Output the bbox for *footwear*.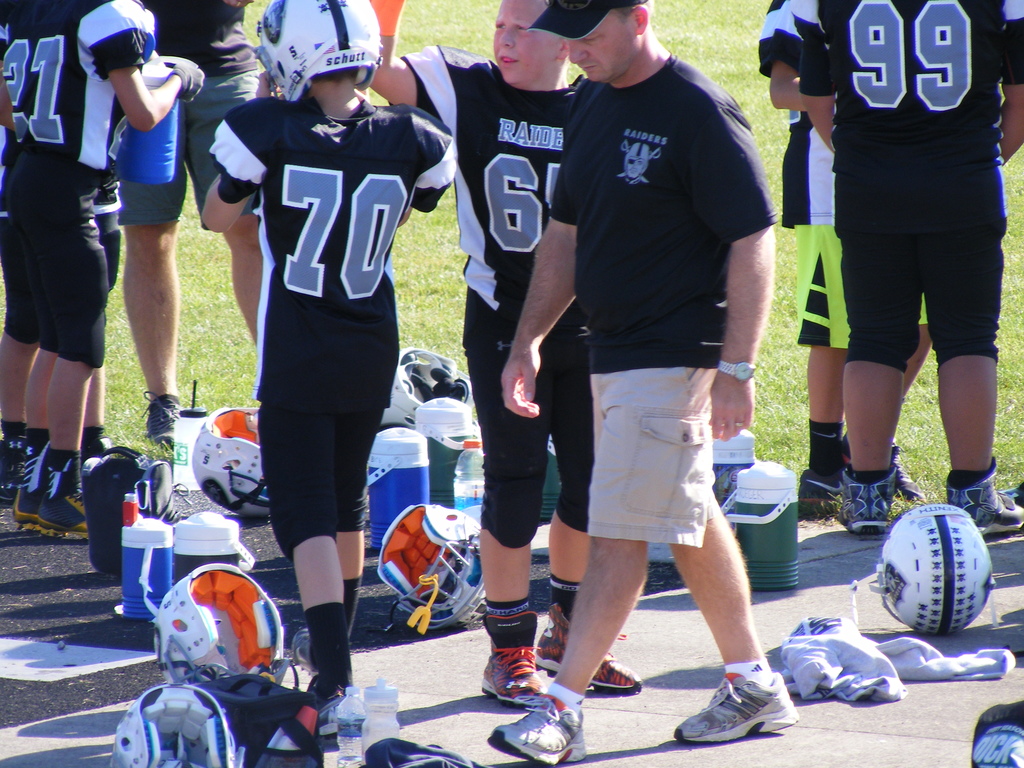
{"left": 292, "top": 624, "right": 321, "bottom": 675}.
